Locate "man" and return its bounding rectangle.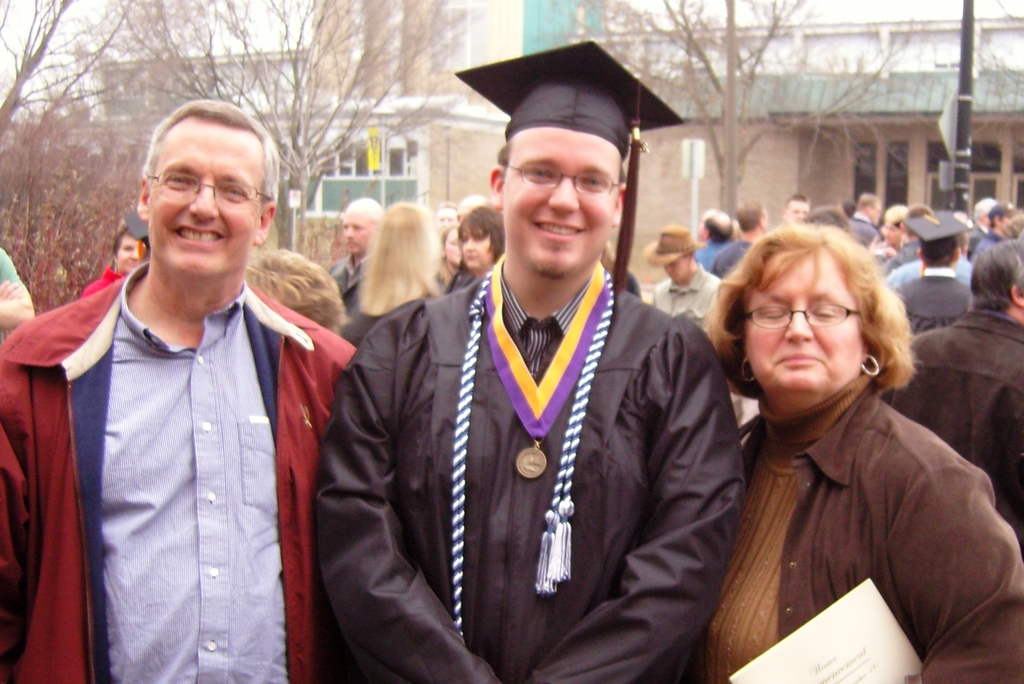
l=971, t=205, r=1020, b=257.
